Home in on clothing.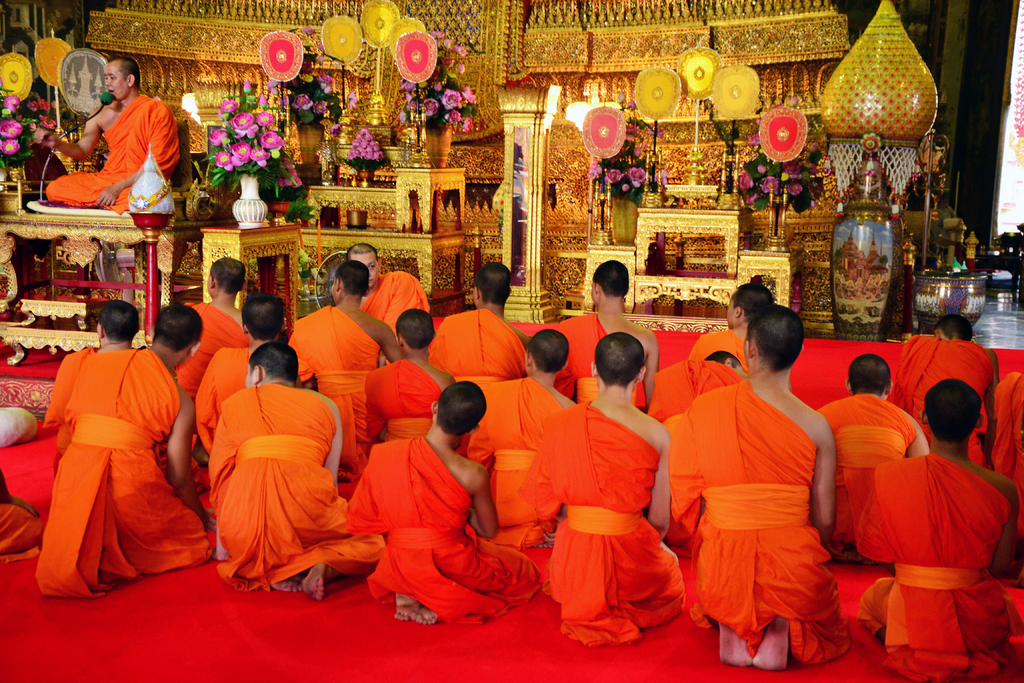
Homed in at [343, 427, 556, 637].
